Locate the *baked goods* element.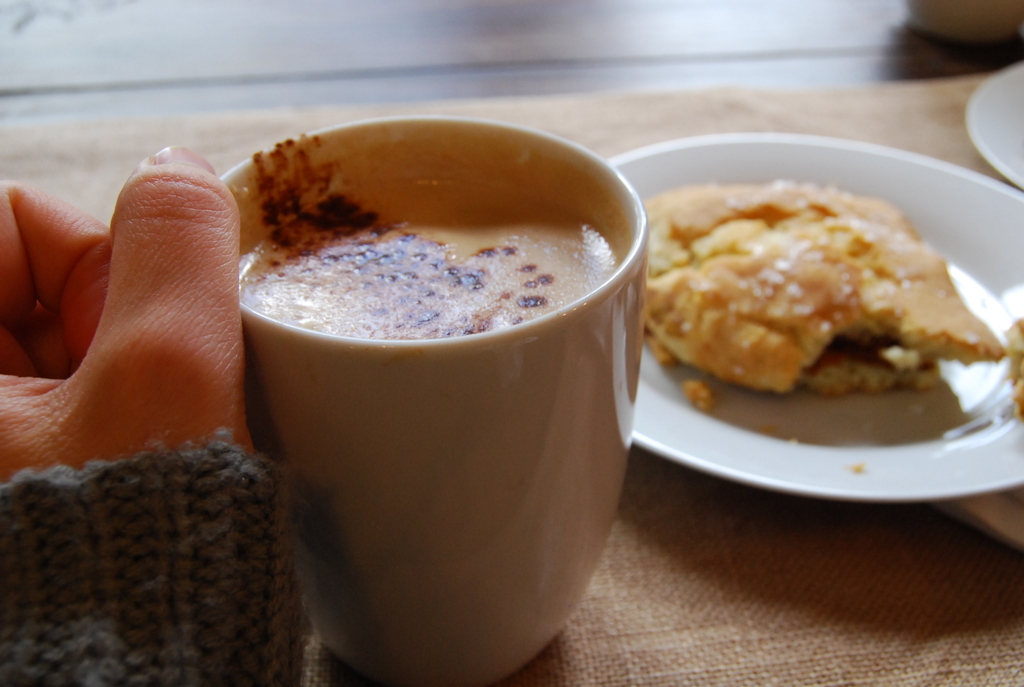
Element bbox: bbox=(627, 177, 986, 436).
